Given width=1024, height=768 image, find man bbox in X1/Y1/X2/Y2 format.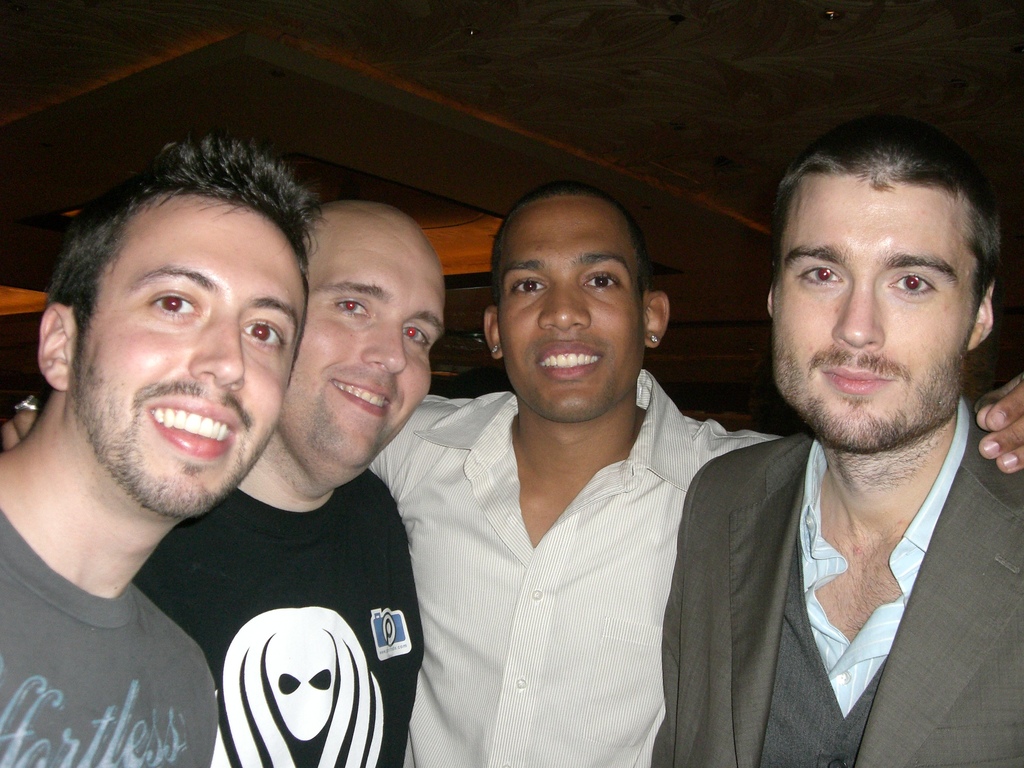
0/138/337/767.
